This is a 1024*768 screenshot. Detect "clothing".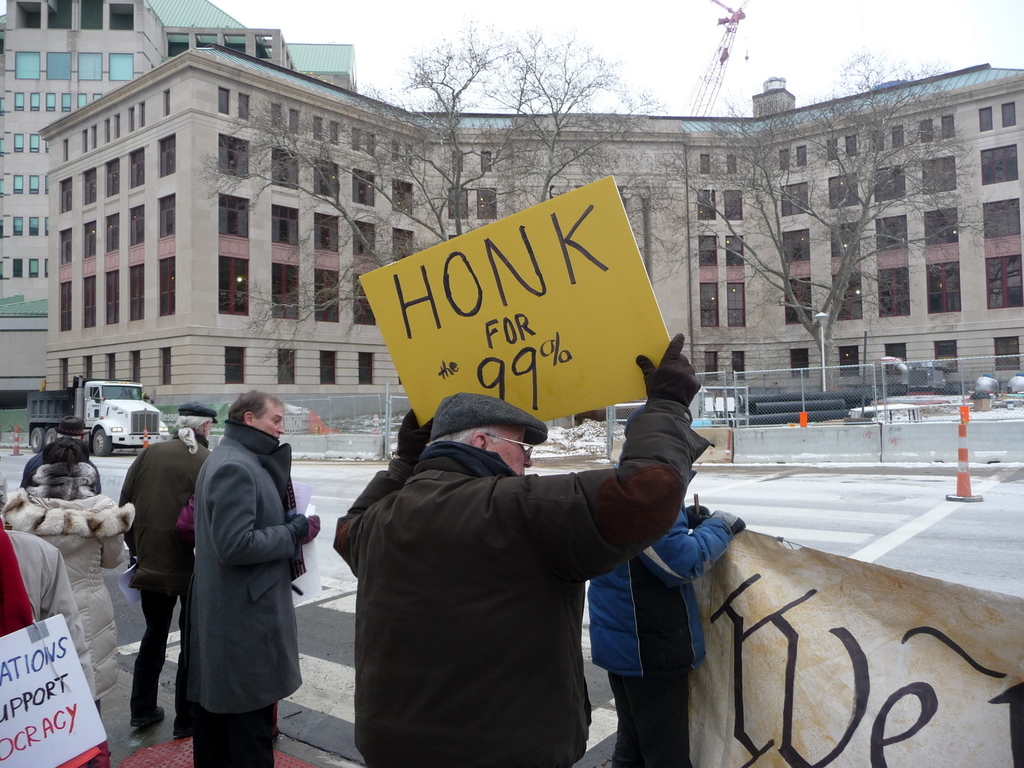
586/500/748/767.
